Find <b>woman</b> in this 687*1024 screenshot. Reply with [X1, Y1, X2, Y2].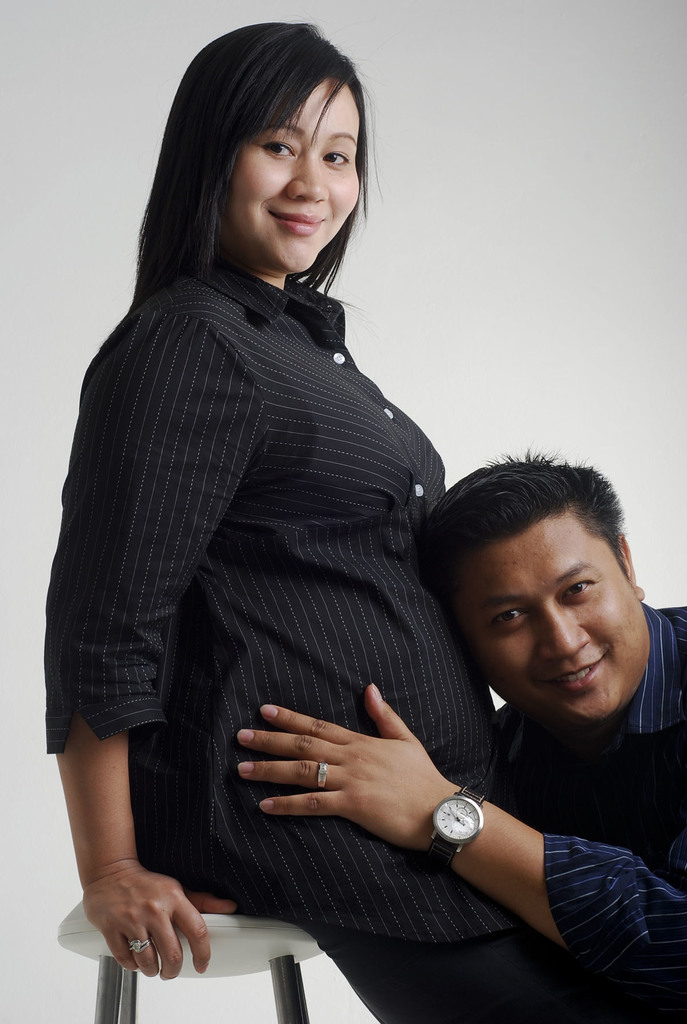
[38, 20, 563, 1023].
